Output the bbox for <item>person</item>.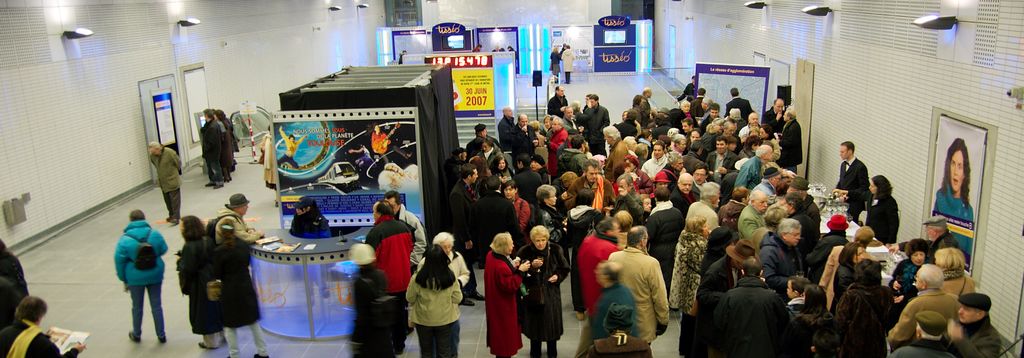
[292,201,336,242].
